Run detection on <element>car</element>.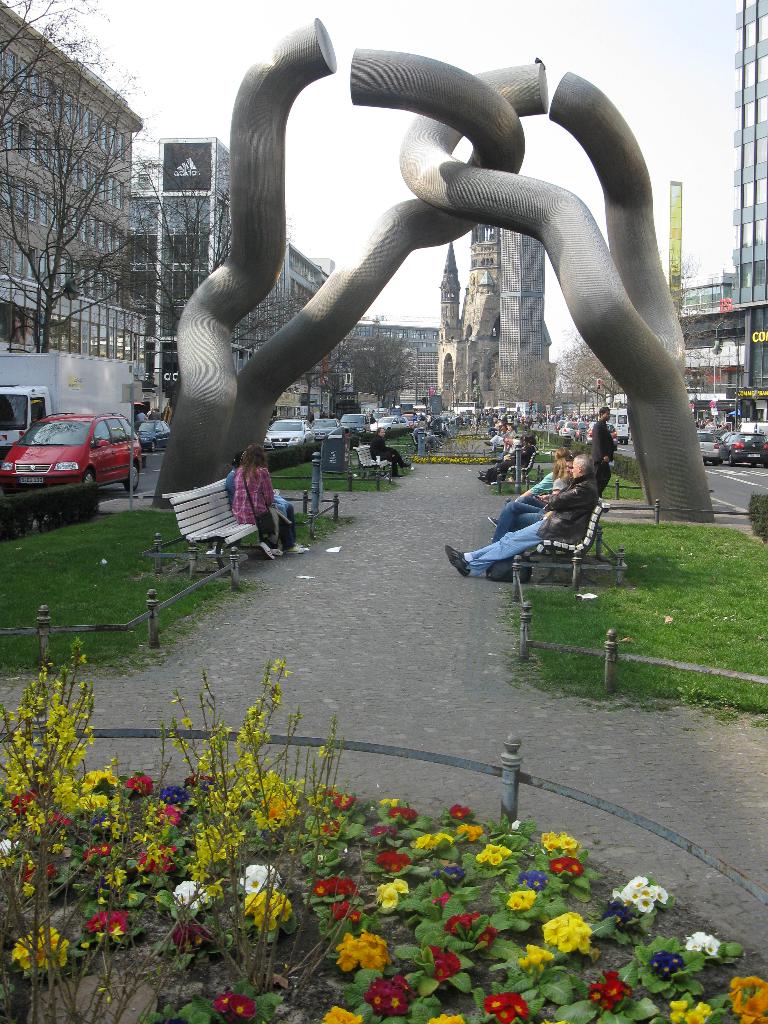
Result: crop(275, 419, 306, 447).
